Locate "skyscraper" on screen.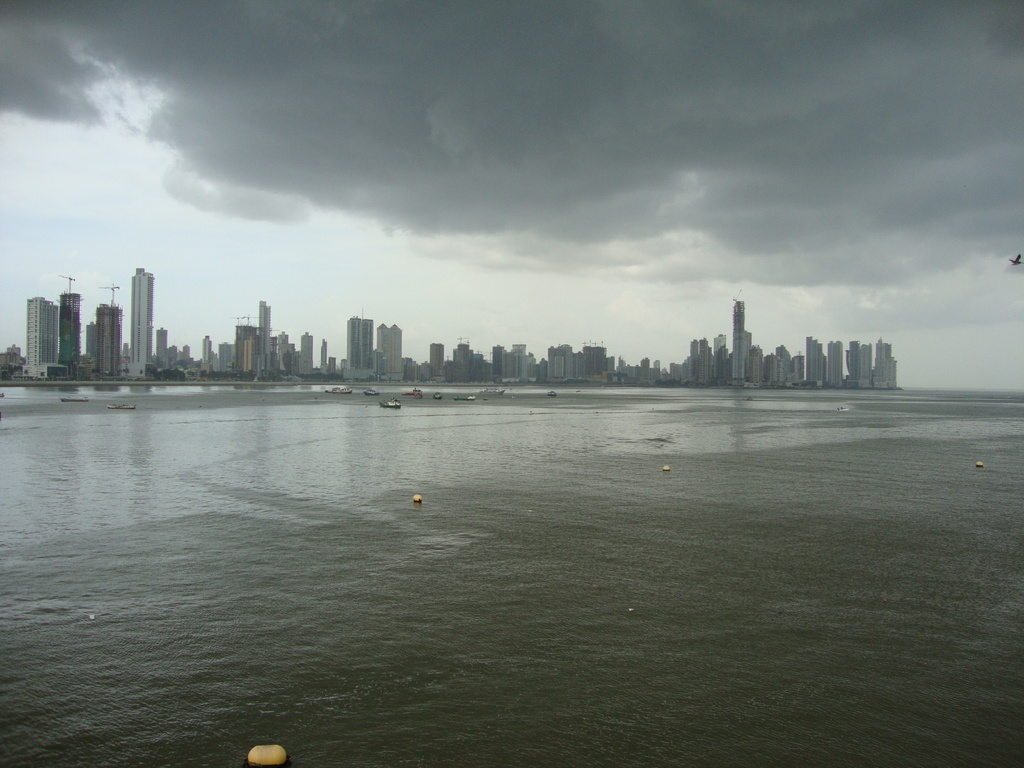
On screen at (21, 296, 68, 376).
